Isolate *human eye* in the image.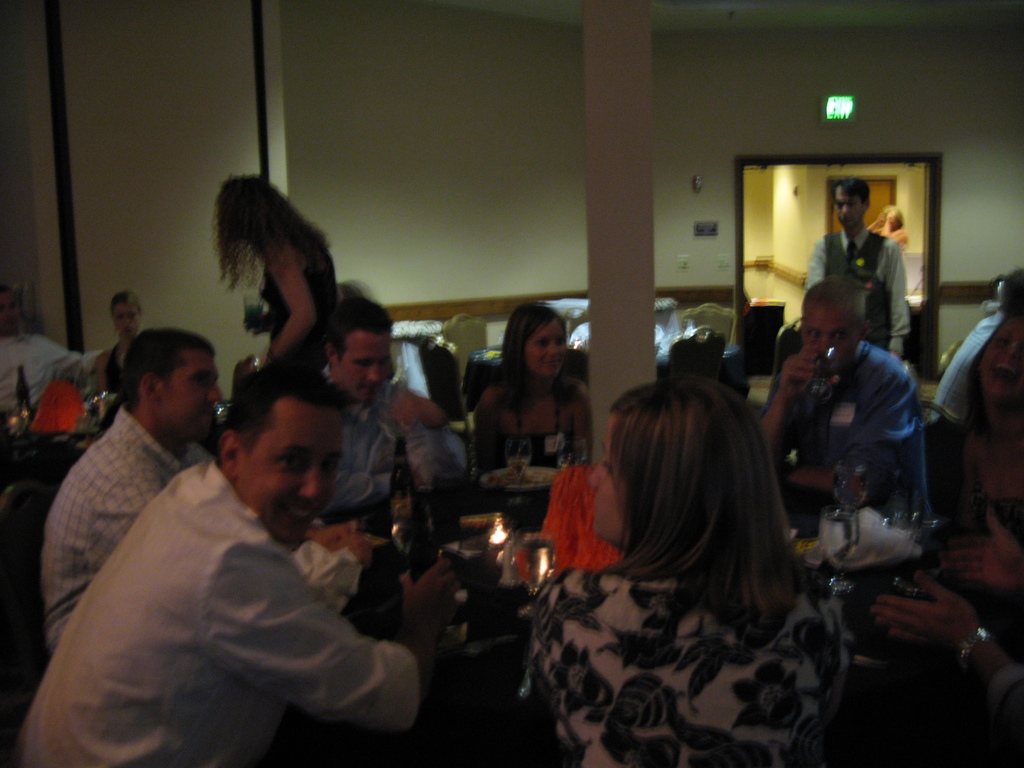
Isolated region: [left=557, top=337, right=565, bottom=347].
